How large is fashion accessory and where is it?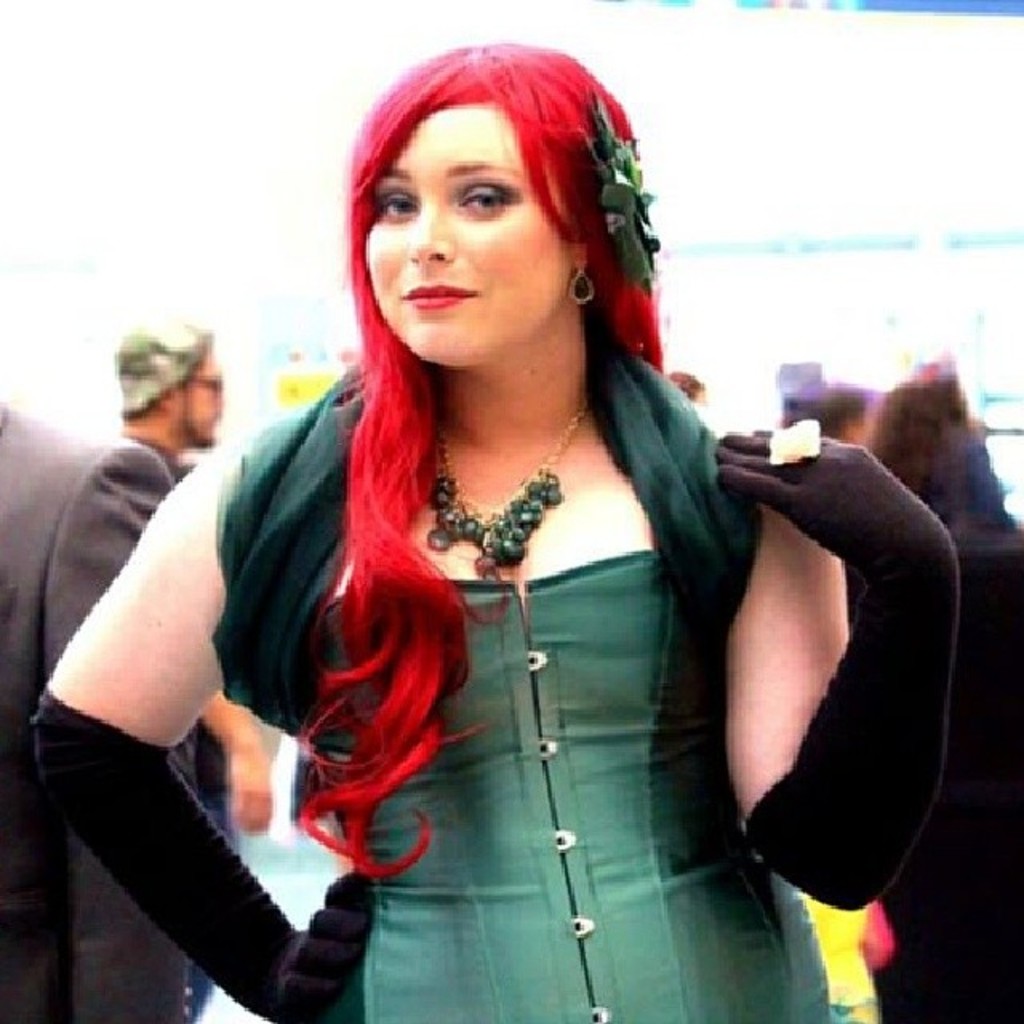
Bounding box: <box>565,264,594,307</box>.
